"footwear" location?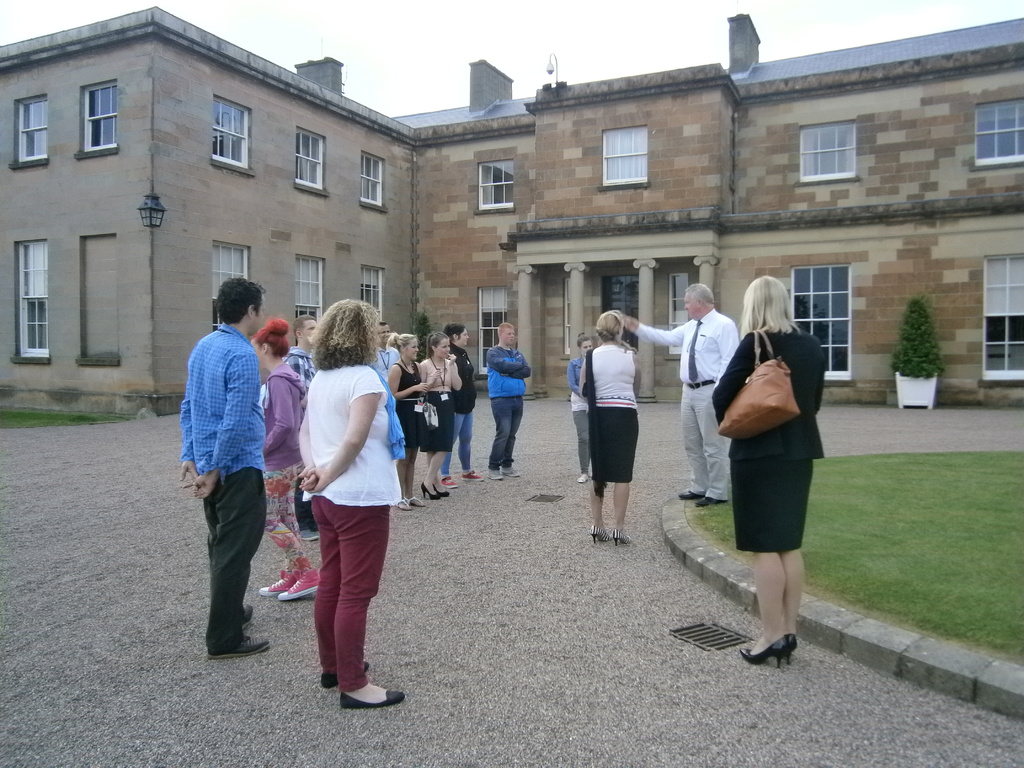
<bbox>303, 525, 317, 538</bbox>
